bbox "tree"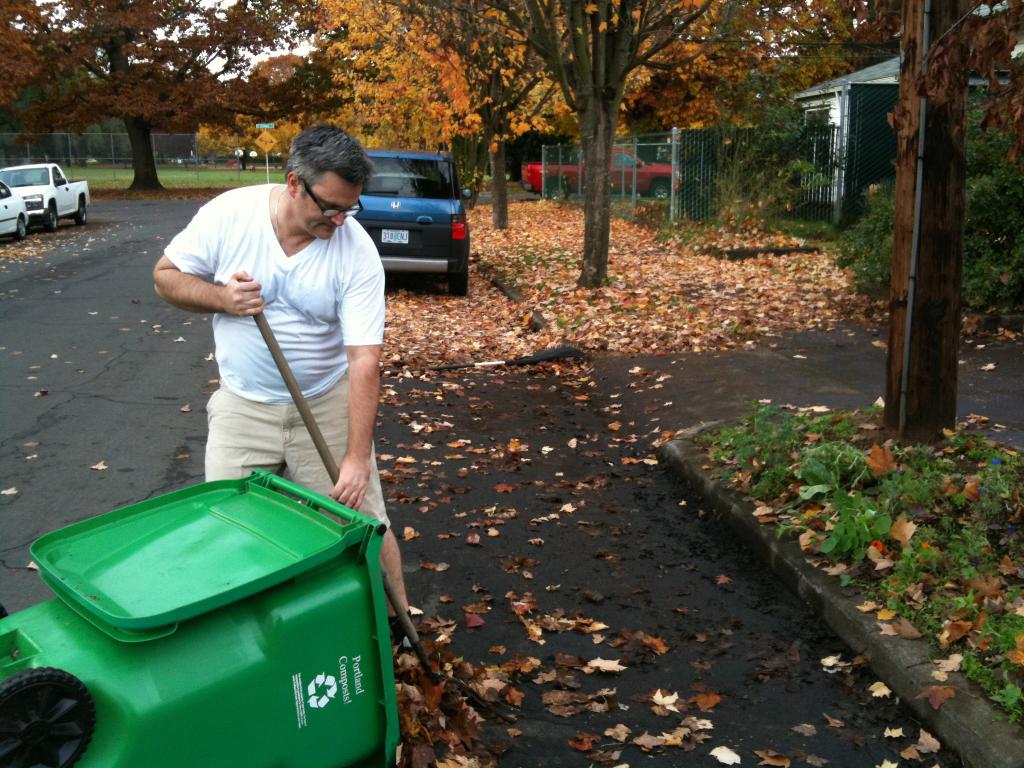
select_region(515, 0, 863, 300)
